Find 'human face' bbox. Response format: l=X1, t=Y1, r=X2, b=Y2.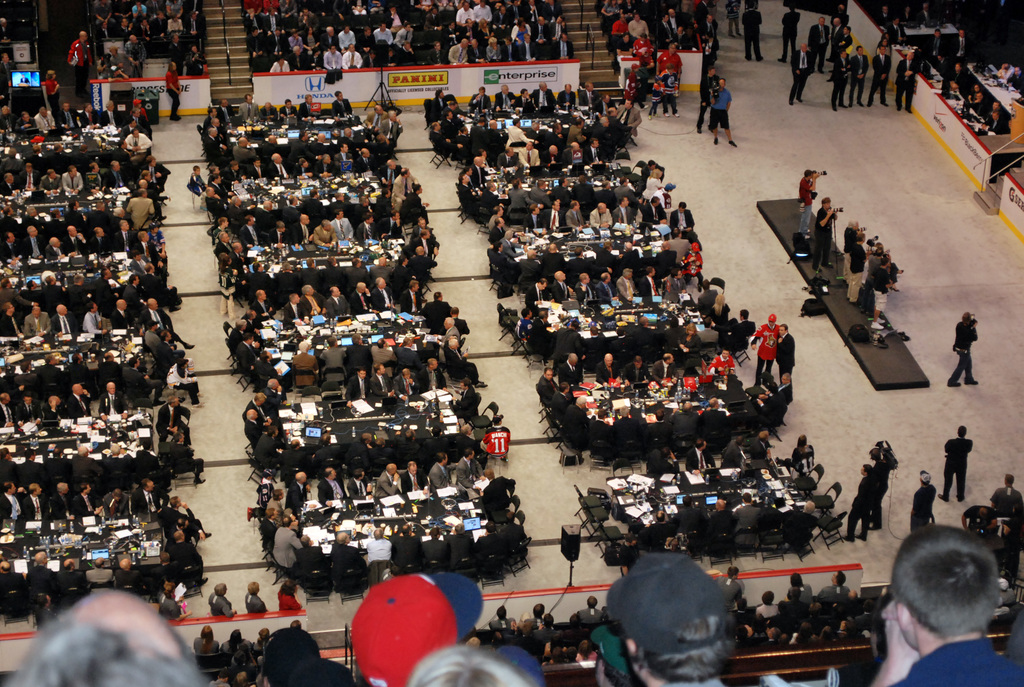
l=113, t=48, r=118, b=58.
